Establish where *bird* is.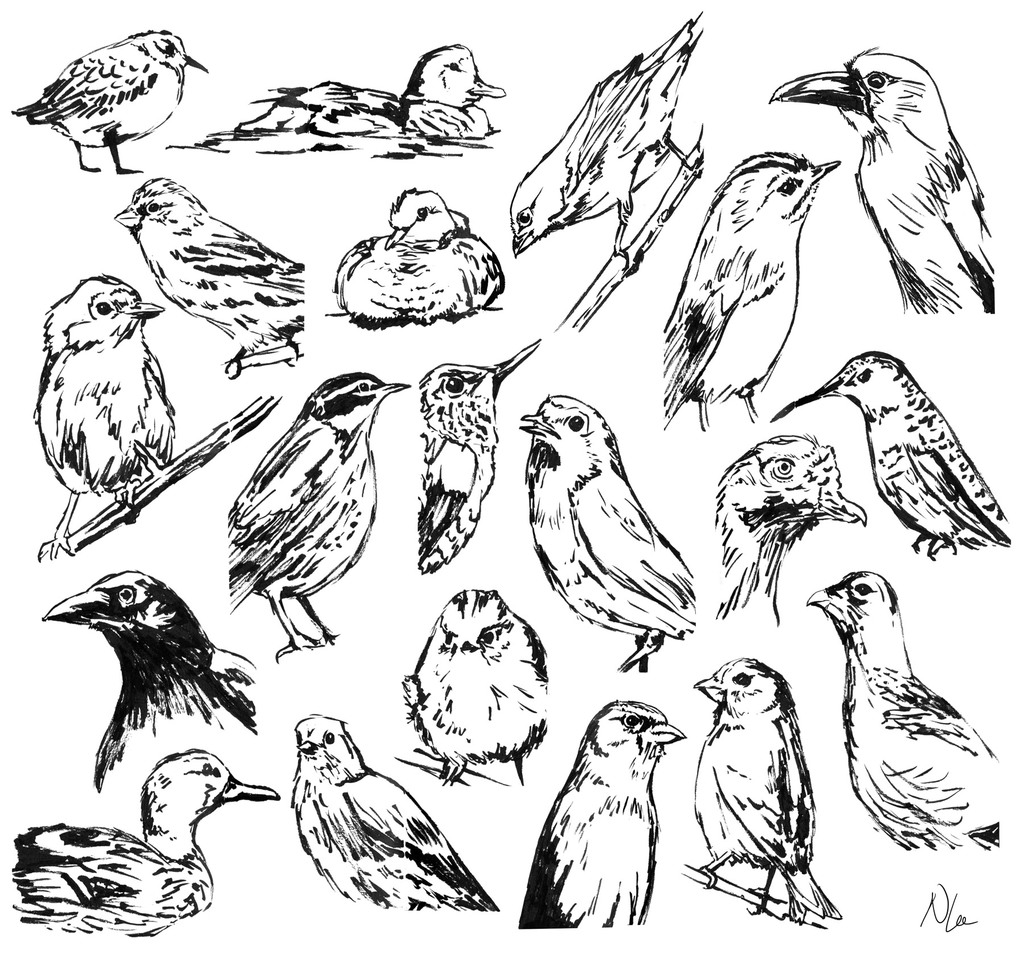
Established at [x1=506, y1=5, x2=702, y2=282].
